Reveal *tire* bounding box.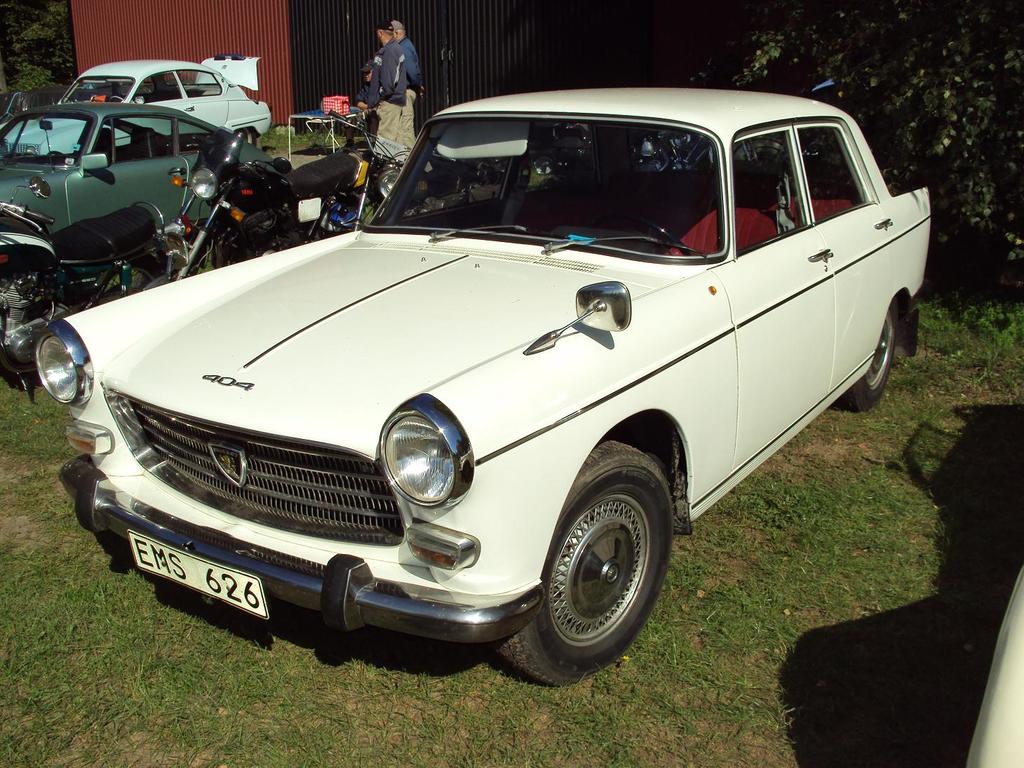
Revealed: bbox=[231, 126, 256, 147].
